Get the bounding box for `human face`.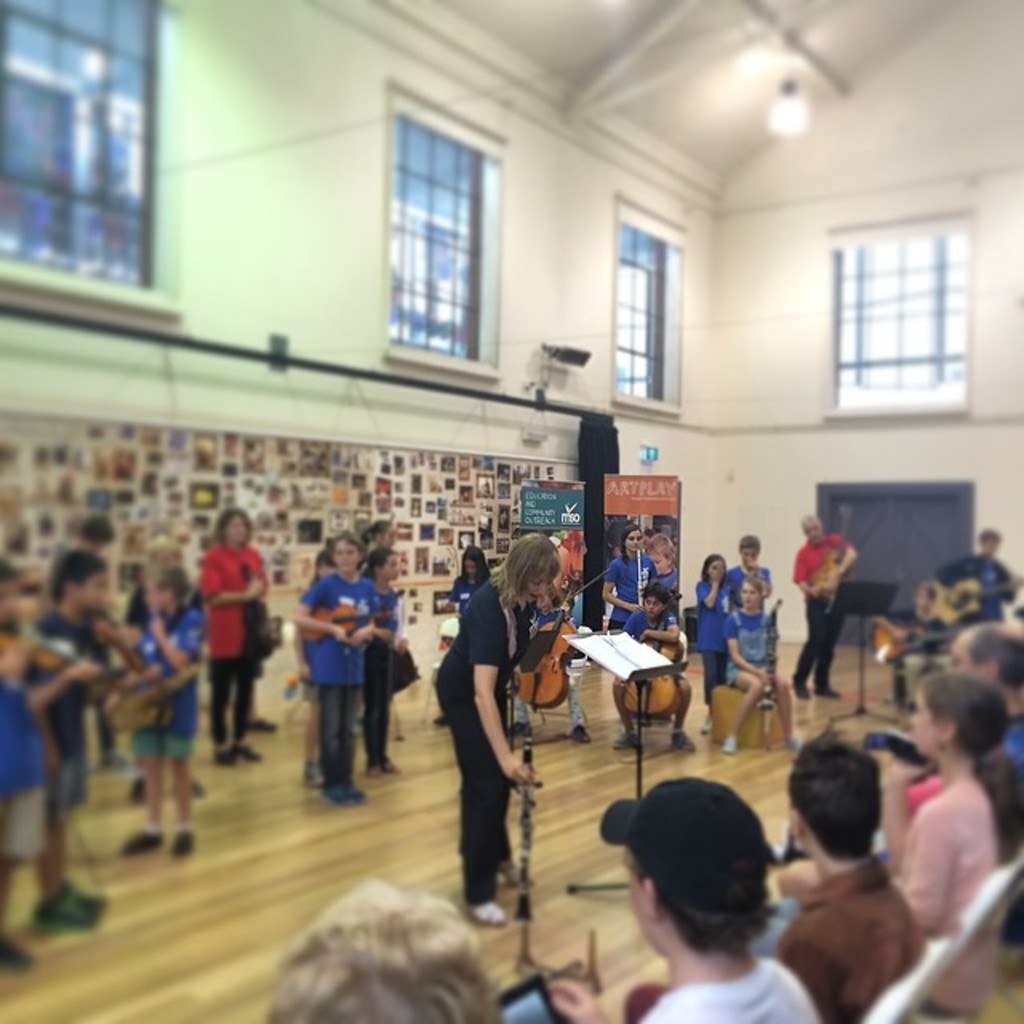
pyautogui.locateOnScreen(142, 574, 166, 613).
